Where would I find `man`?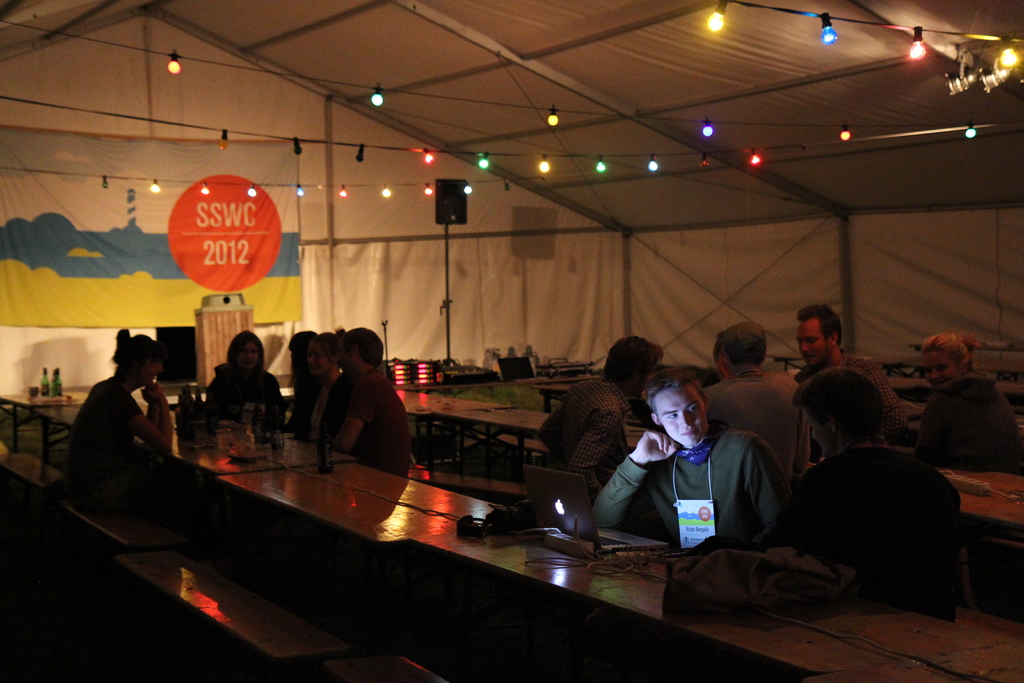
At pyautogui.locateOnScreen(582, 374, 760, 559).
